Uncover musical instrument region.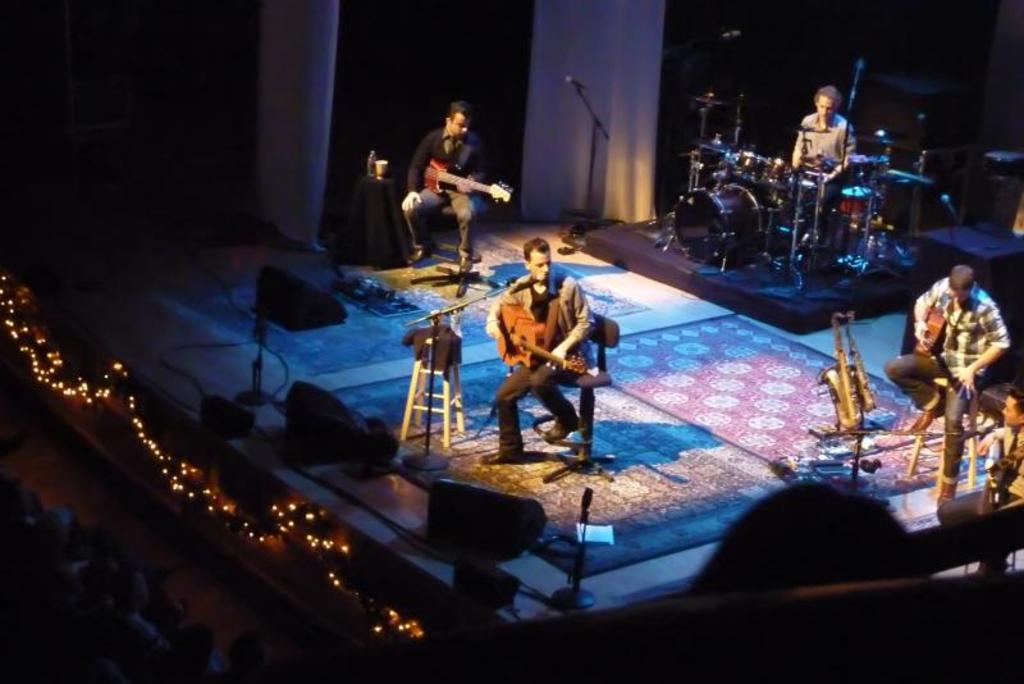
Uncovered: bbox=(837, 184, 876, 220).
